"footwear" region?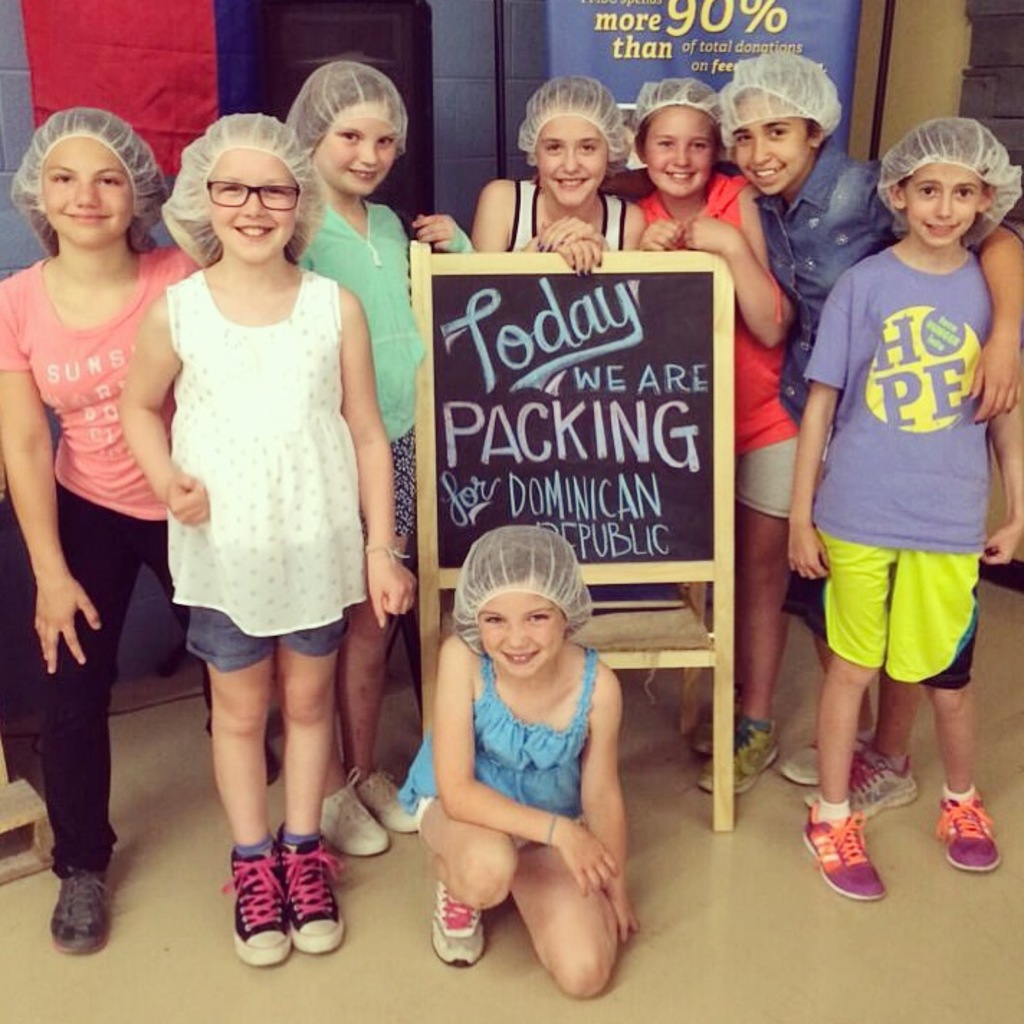
(x1=315, y1=755, x2=390, y2=857)
